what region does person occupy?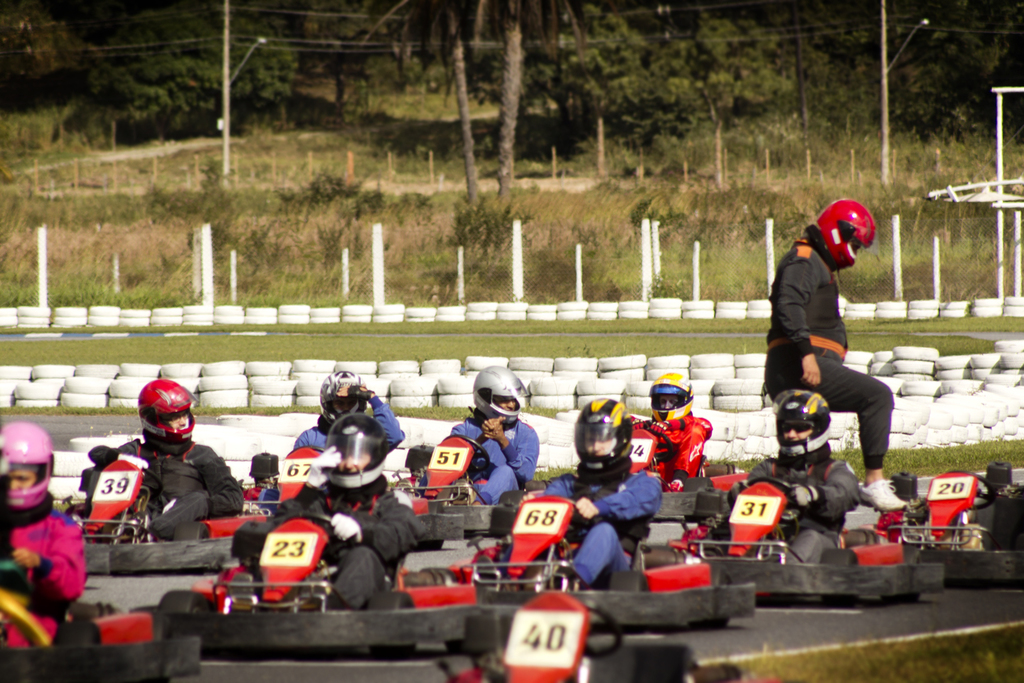
[777, 182, 883, 469].
